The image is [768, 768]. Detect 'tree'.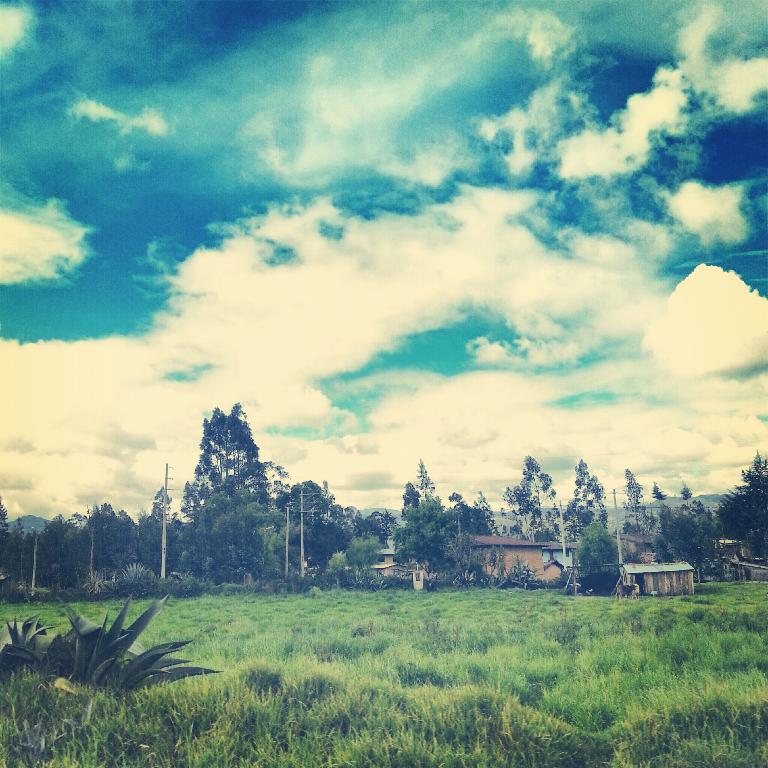
Detection: [559,448,614,546].
